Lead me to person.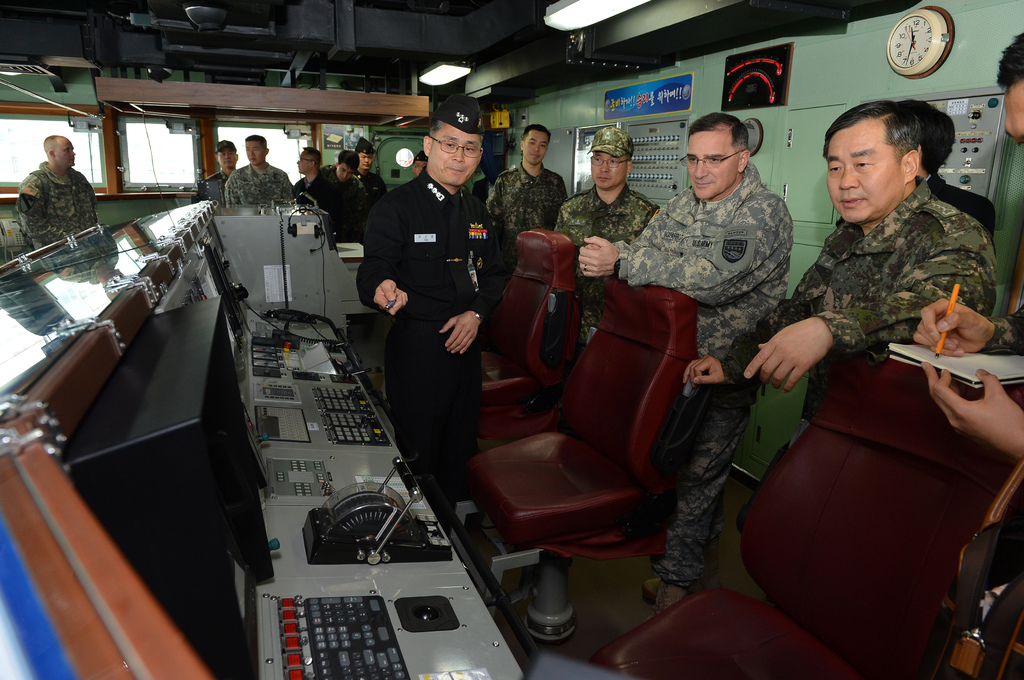
Lead to [x1=9, y1=142, x2=95, y2=255].
